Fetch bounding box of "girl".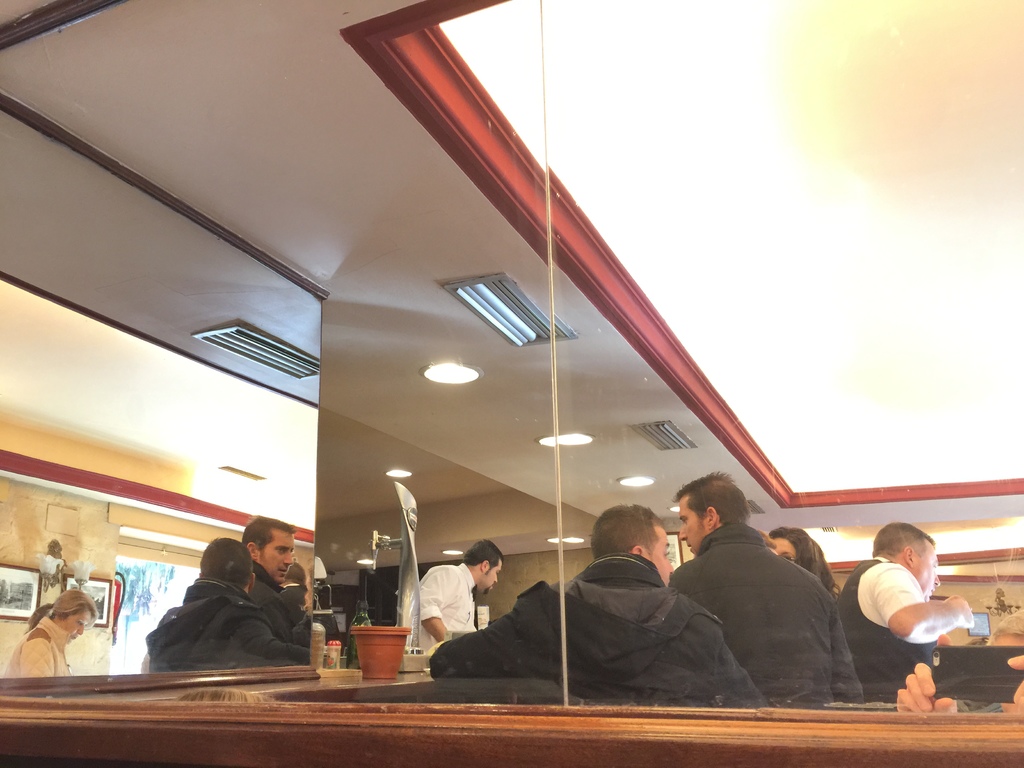
Bbox: <bbox>765, 520, 846, 628</bbox>.
